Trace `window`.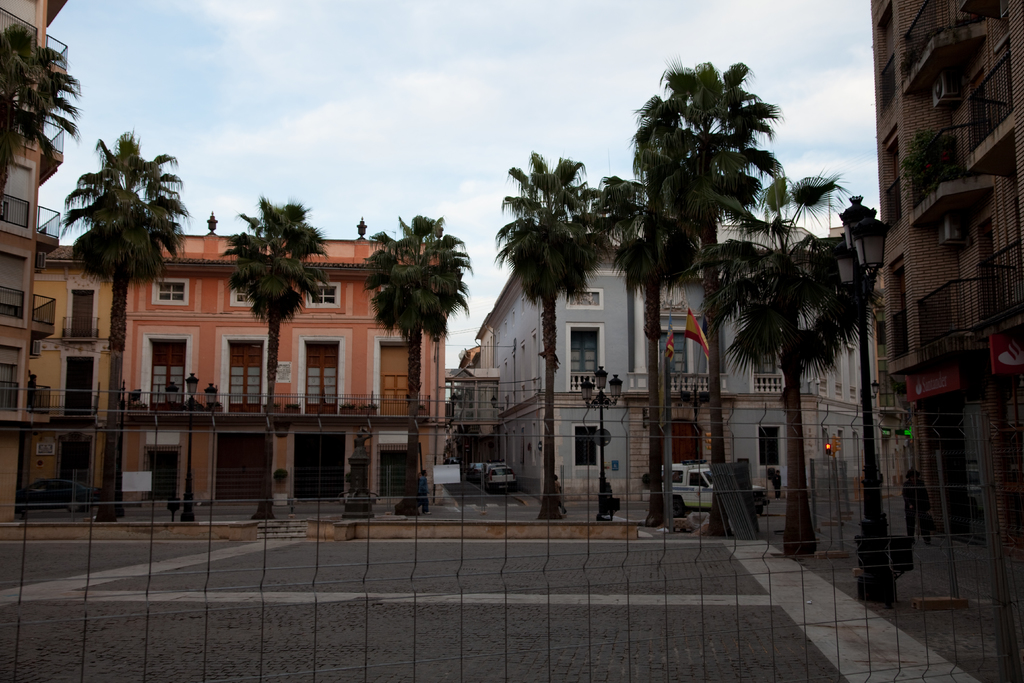
Traced to select_region(145, 331, 184, 403).
